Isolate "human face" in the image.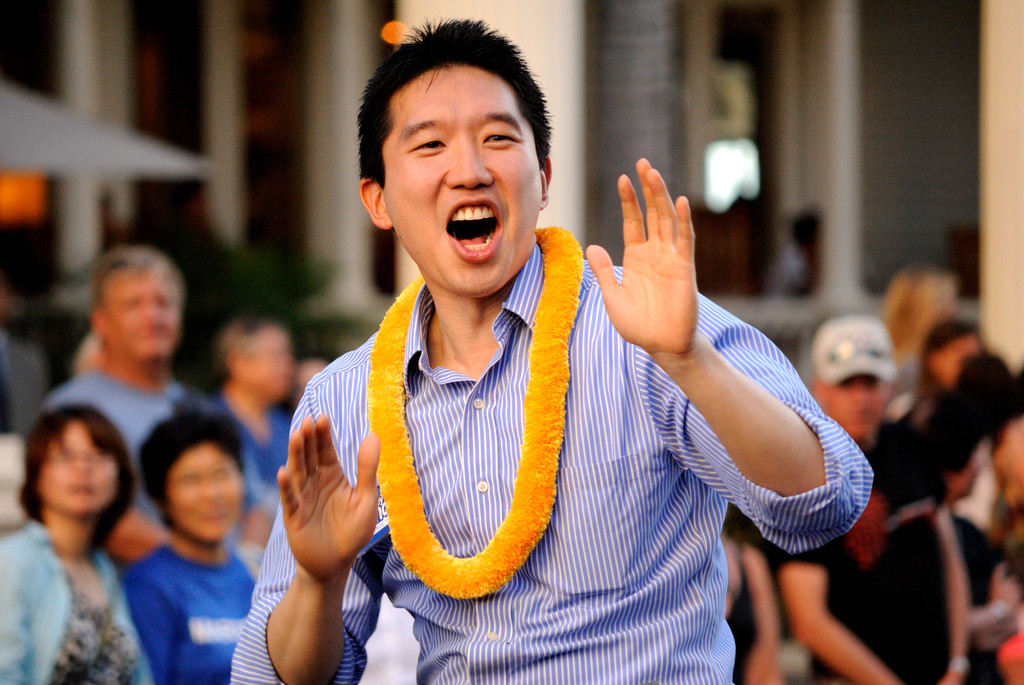
Isolated region: {"x1": 42, "y1": 423, "x2": 120, "y2": 518}.
